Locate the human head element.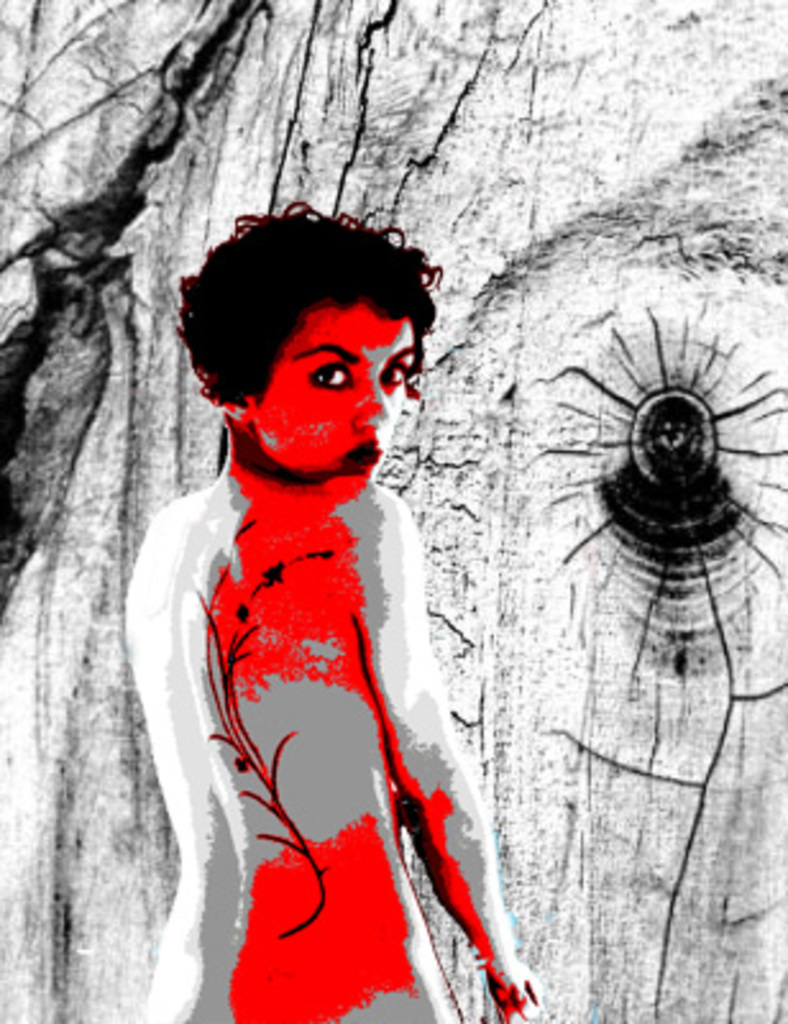
Element bbox: l=189, t=197, r=440, b=494.
